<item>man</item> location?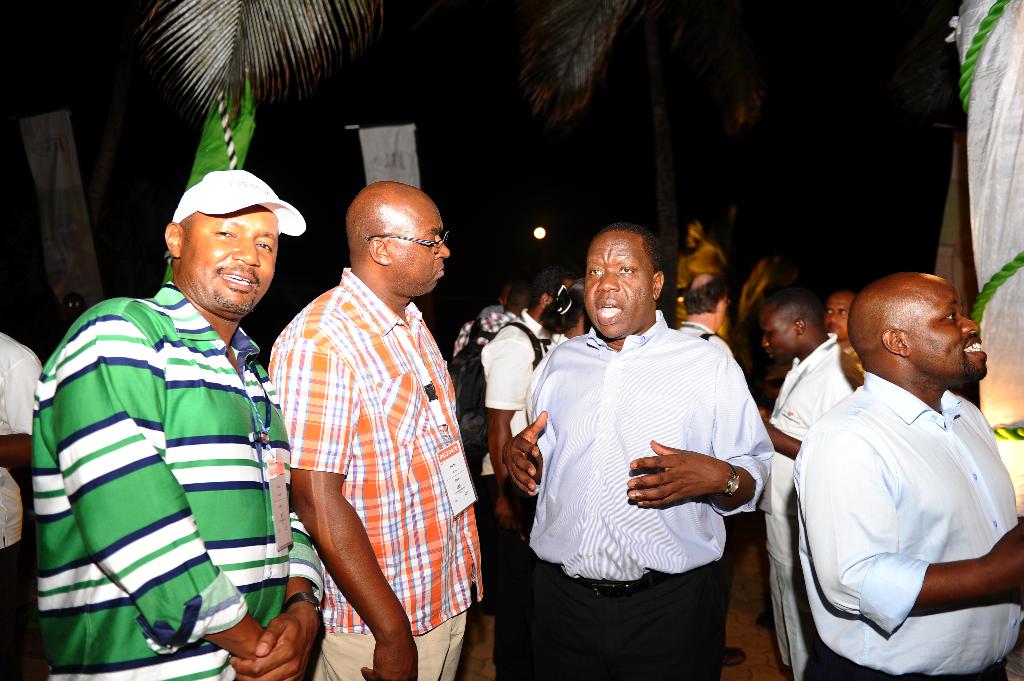
(821, 292, 856, 345)
